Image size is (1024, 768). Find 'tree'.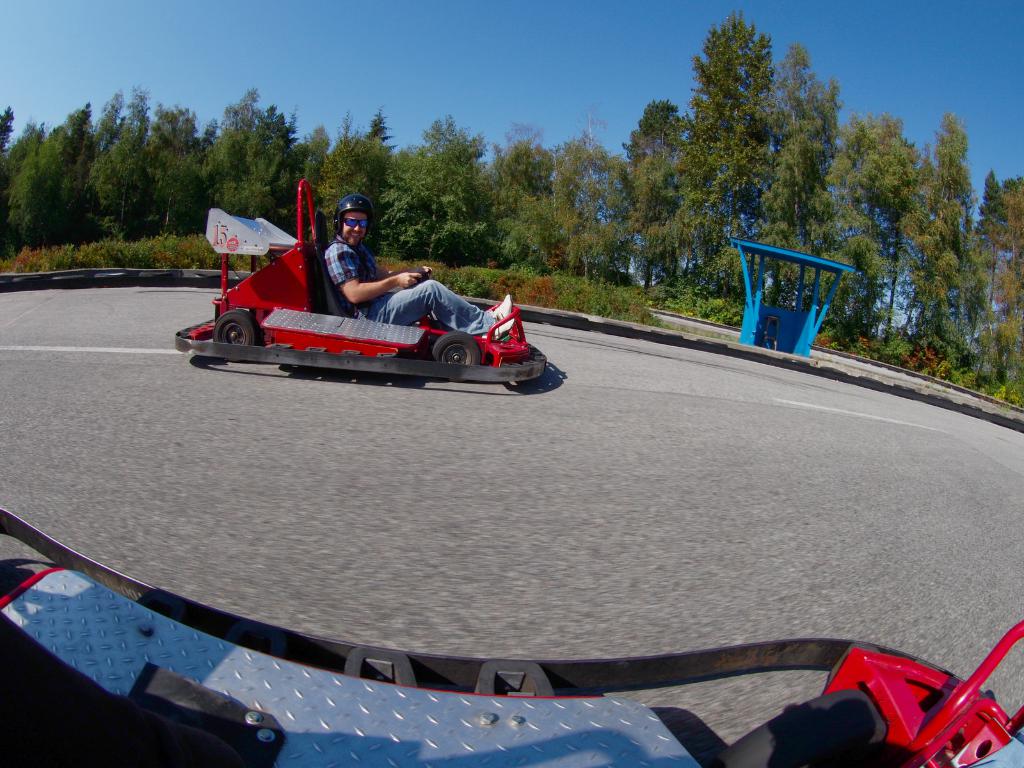
196, 90, 287, 220.
